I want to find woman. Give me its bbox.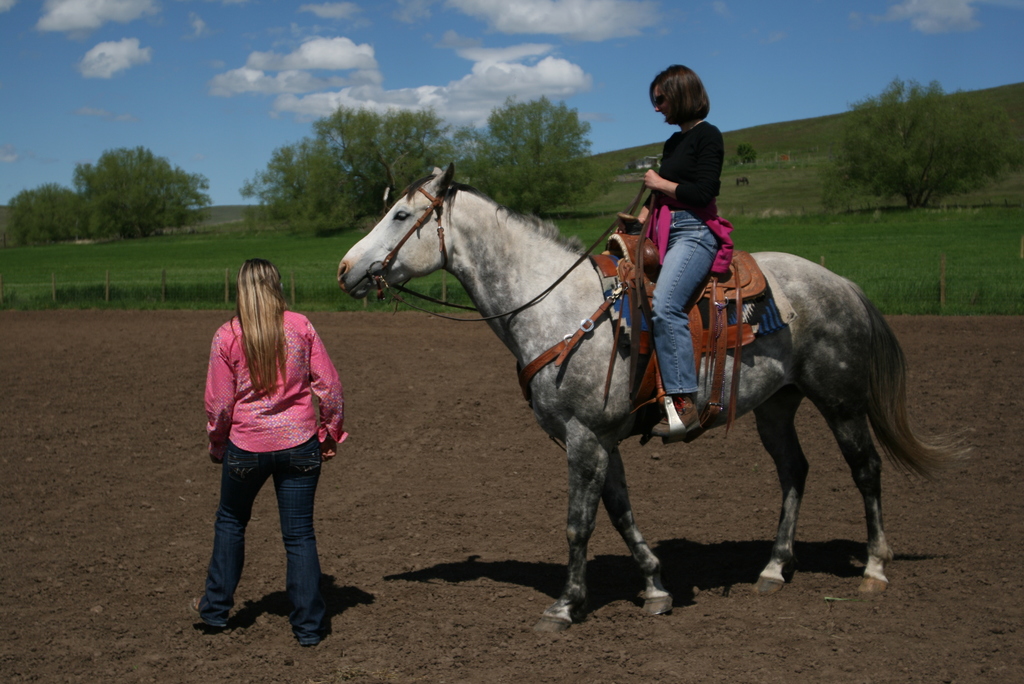
Rect(639, 54, 732, 441).
